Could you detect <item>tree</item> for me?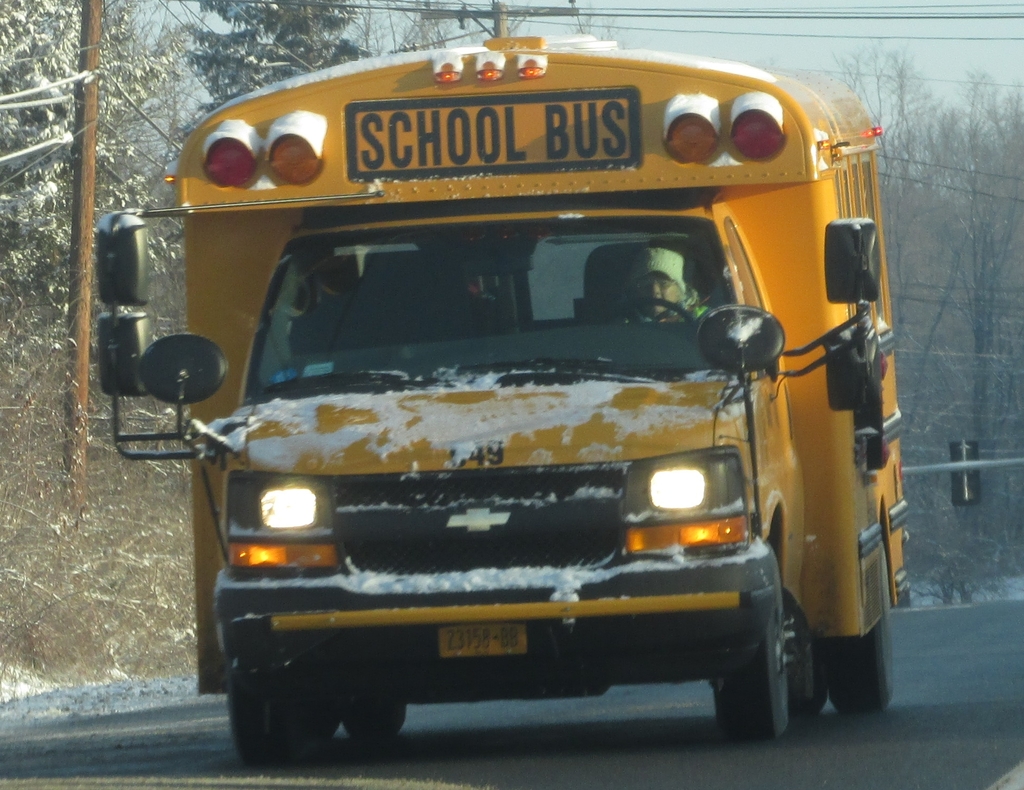
Detection result: <bbox>0, 6, 177, 429</bbox>.
